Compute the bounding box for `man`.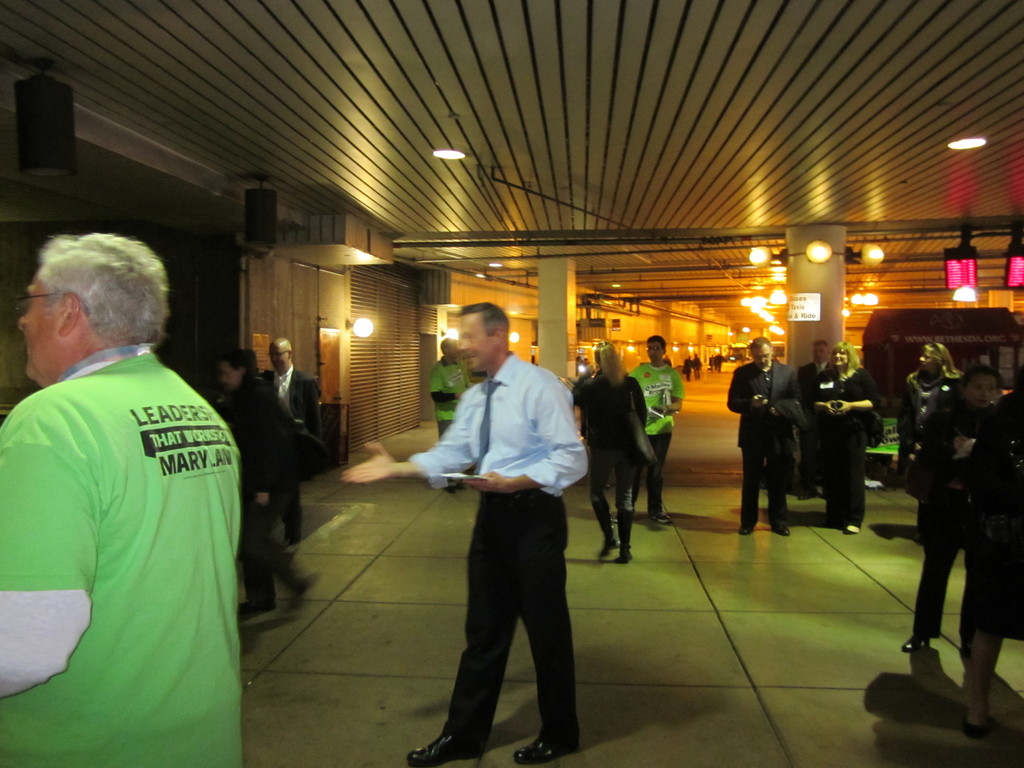
x1=792, y1=335, x2=842, y2=499.
